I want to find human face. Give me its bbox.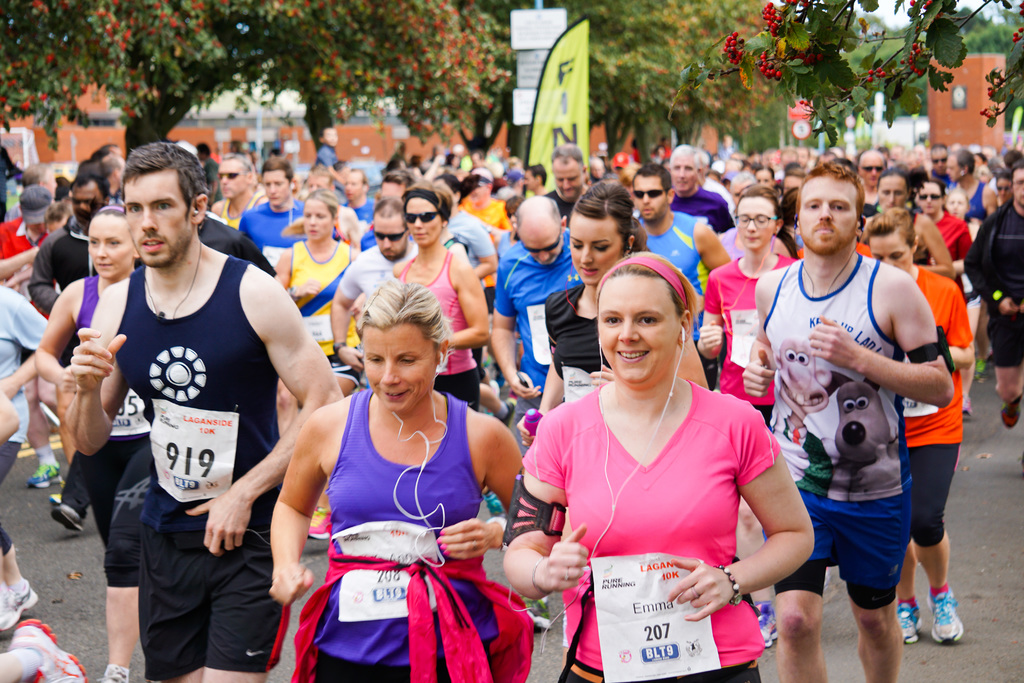
box(633, 172, 668, 219).
